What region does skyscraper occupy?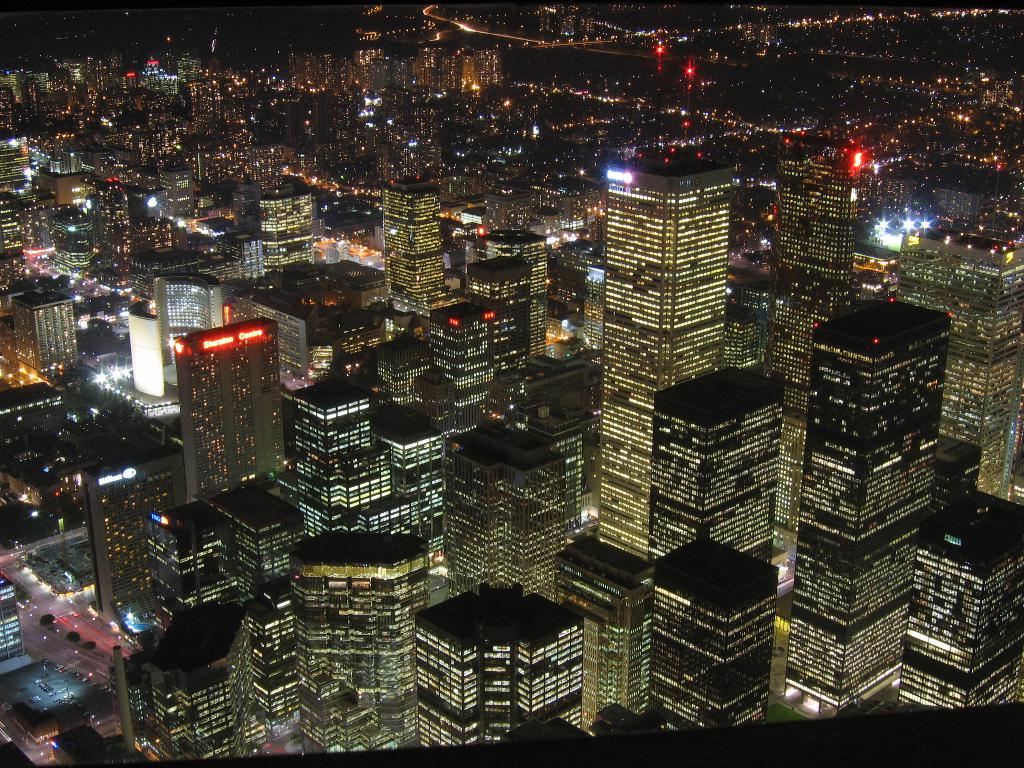
[left=381, top=173, right=438, bottom=299].
